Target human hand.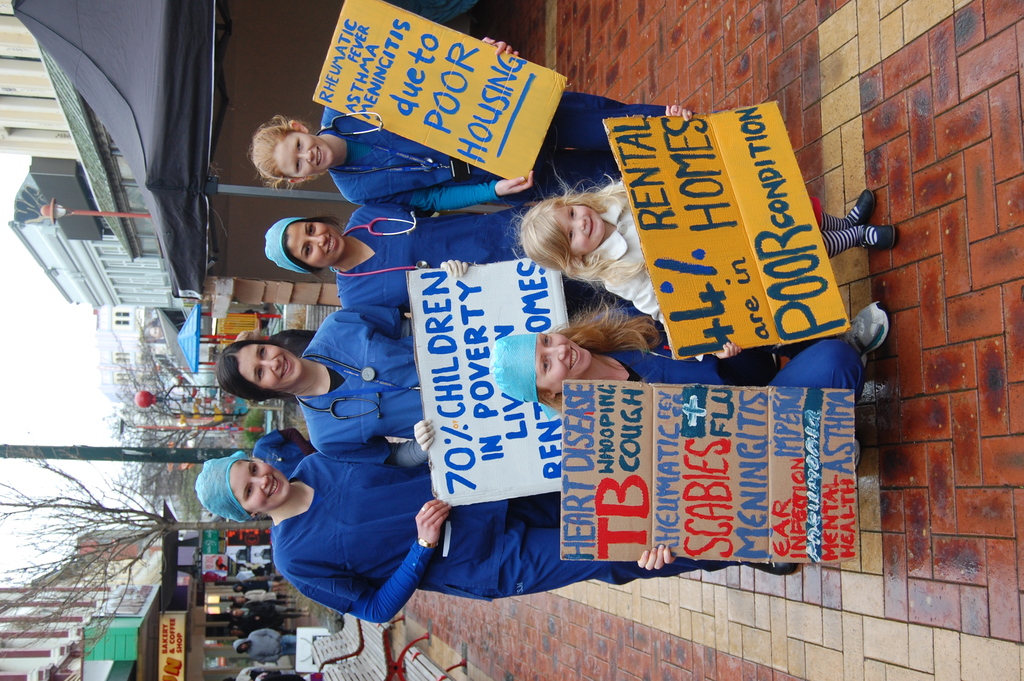
Target region: pyautogui.locateOnScreen(436, 258, 470, 277).
